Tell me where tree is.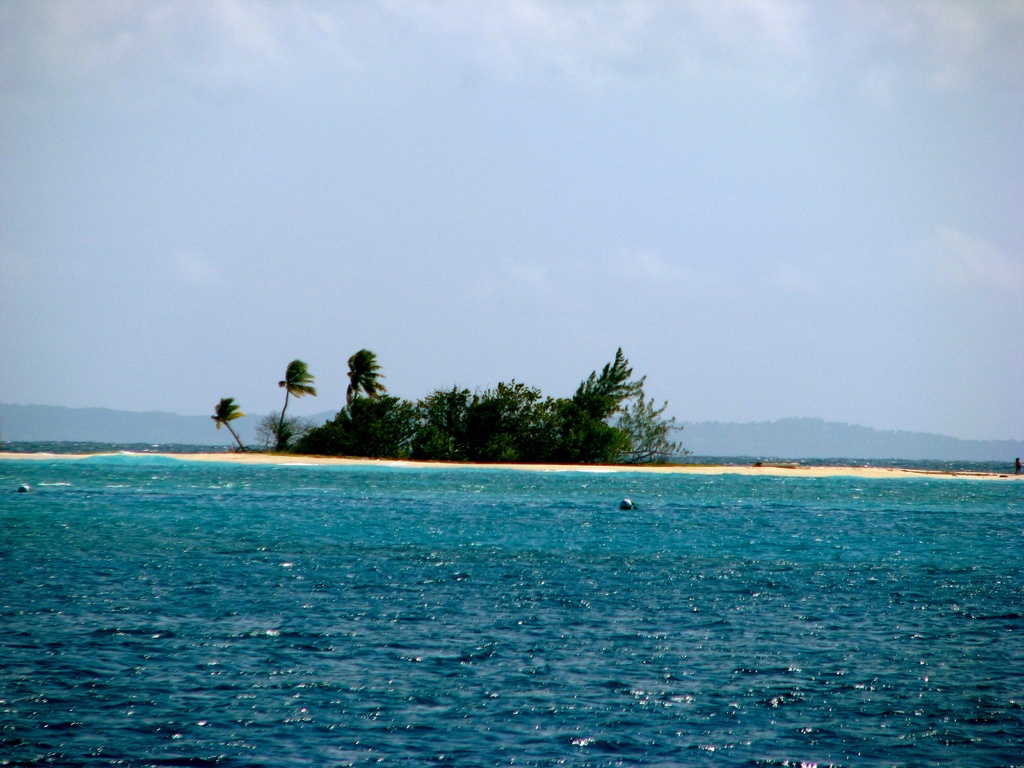
tree is at BBox(210, 399, 247, 450).
